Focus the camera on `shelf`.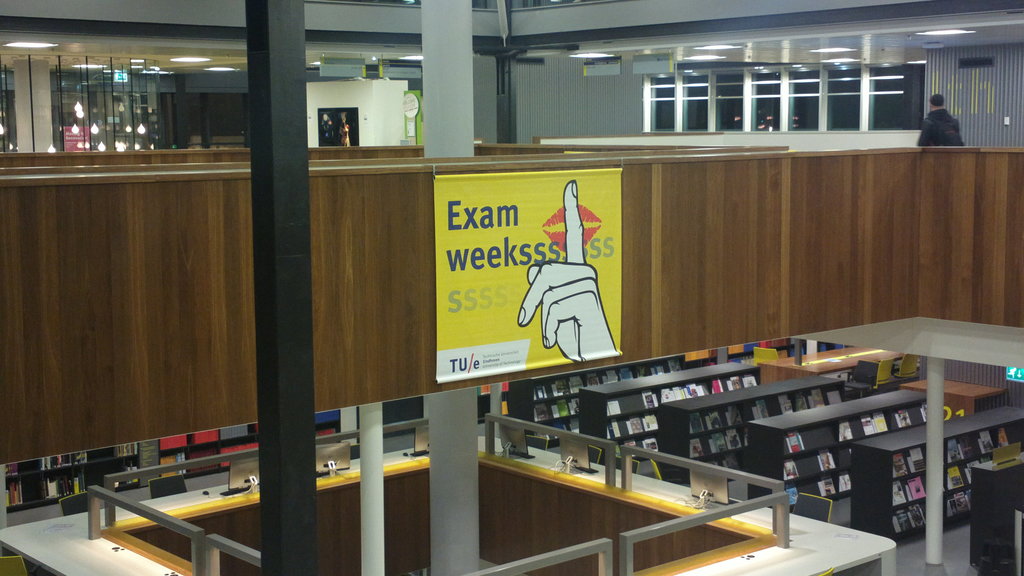
Focus region: [655,377,848,478].
